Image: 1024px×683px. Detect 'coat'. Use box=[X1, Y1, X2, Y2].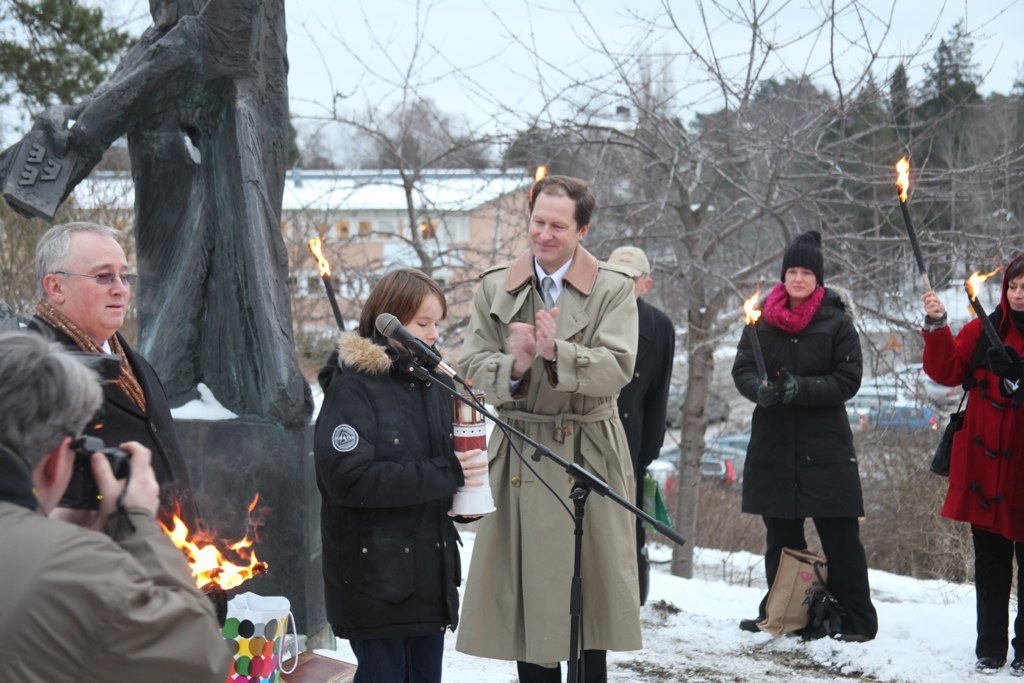
box=[743, 312, 872, 525].
